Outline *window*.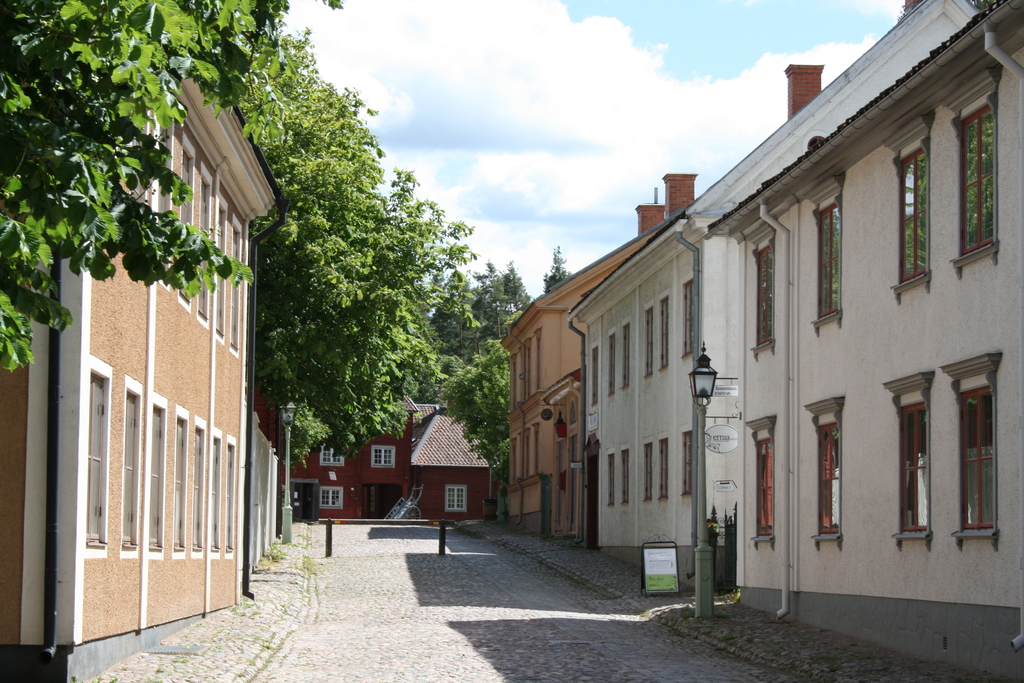
Outline: Rect(744, 411, 776, 550).
